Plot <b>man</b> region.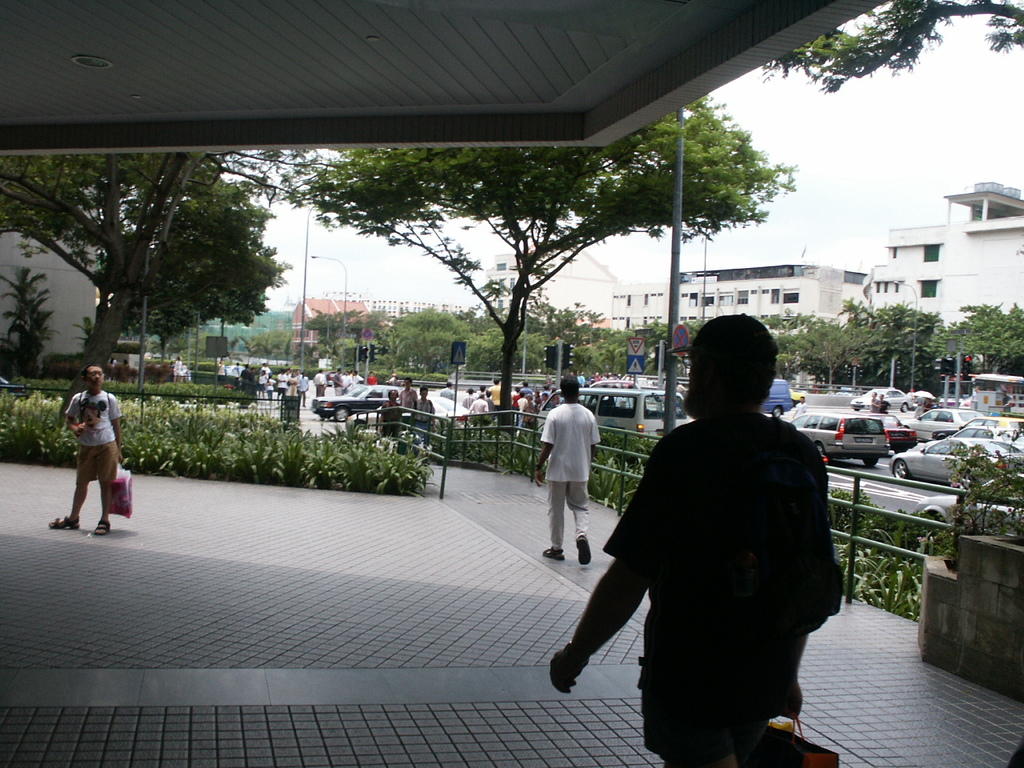
Plotted at left=314, top=369, right=322, bottom=396.
